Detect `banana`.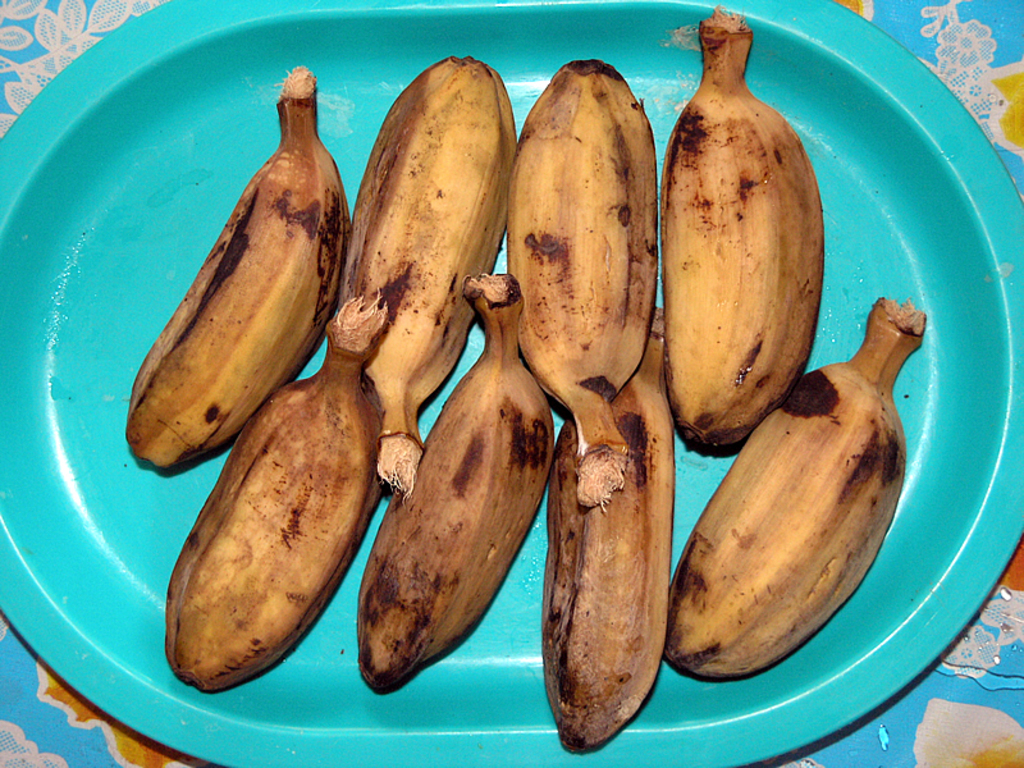
Detected at [334, 58, 521, 498].
